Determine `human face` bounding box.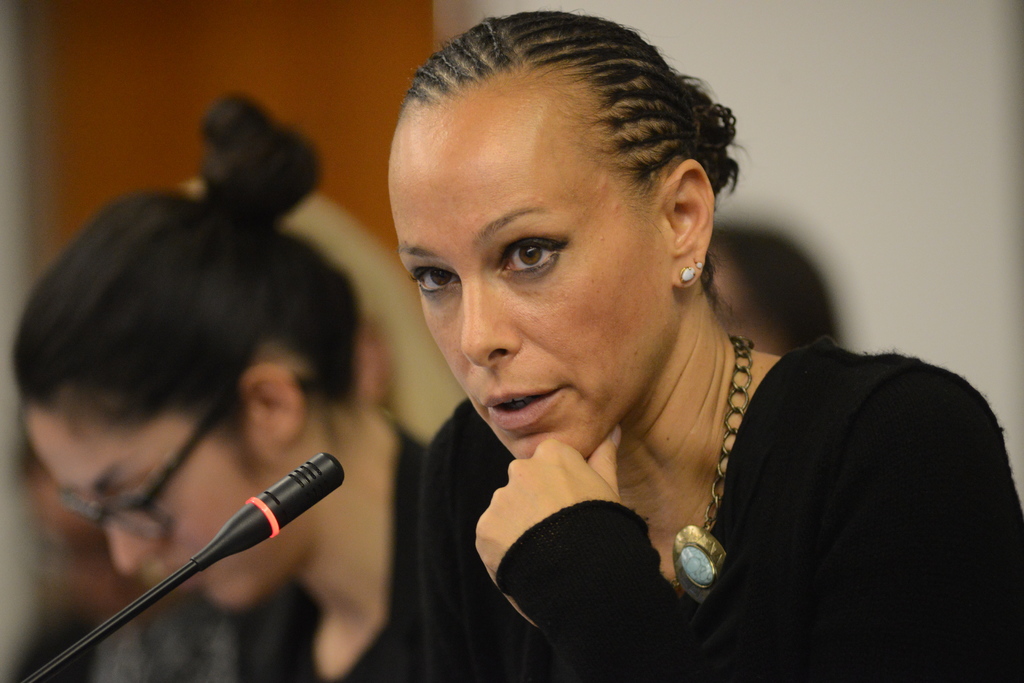
Determined: bbox=(47, 436, 296, 616).
